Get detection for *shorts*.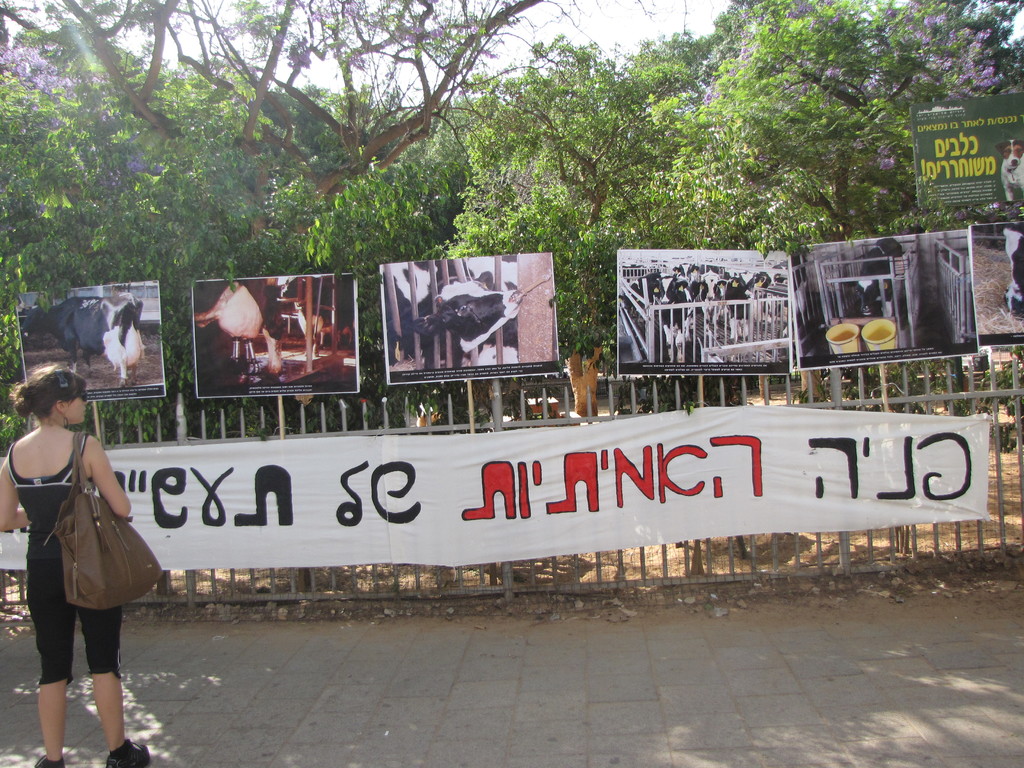
Detection: (26, 559, 127, 684).
